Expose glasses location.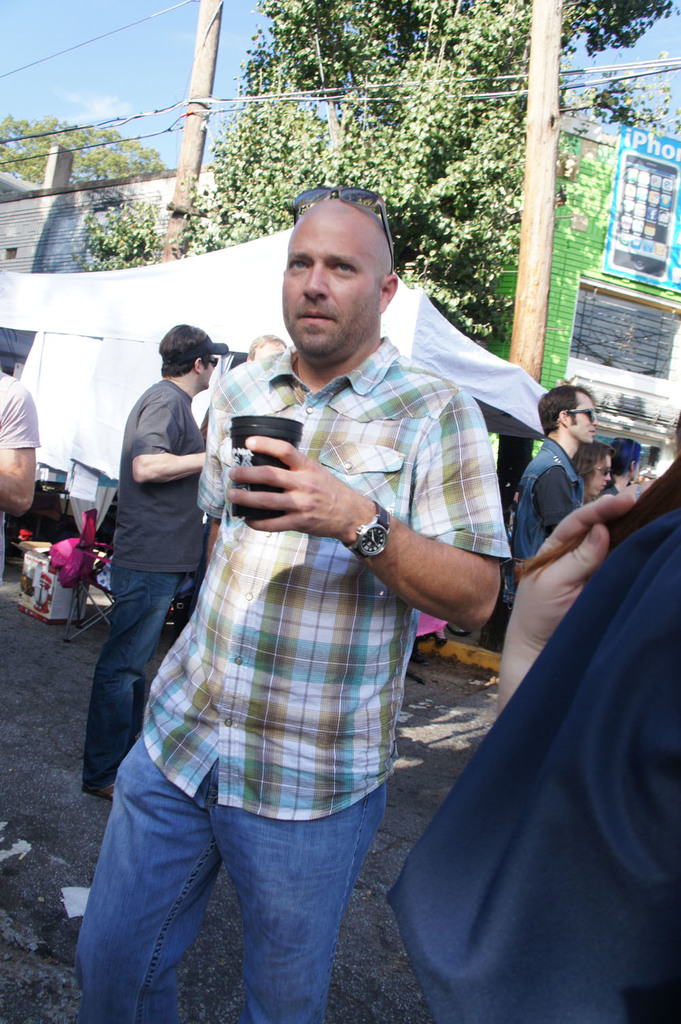
Exposed at [x1=191, y1=352, x2=221, y2=377].
